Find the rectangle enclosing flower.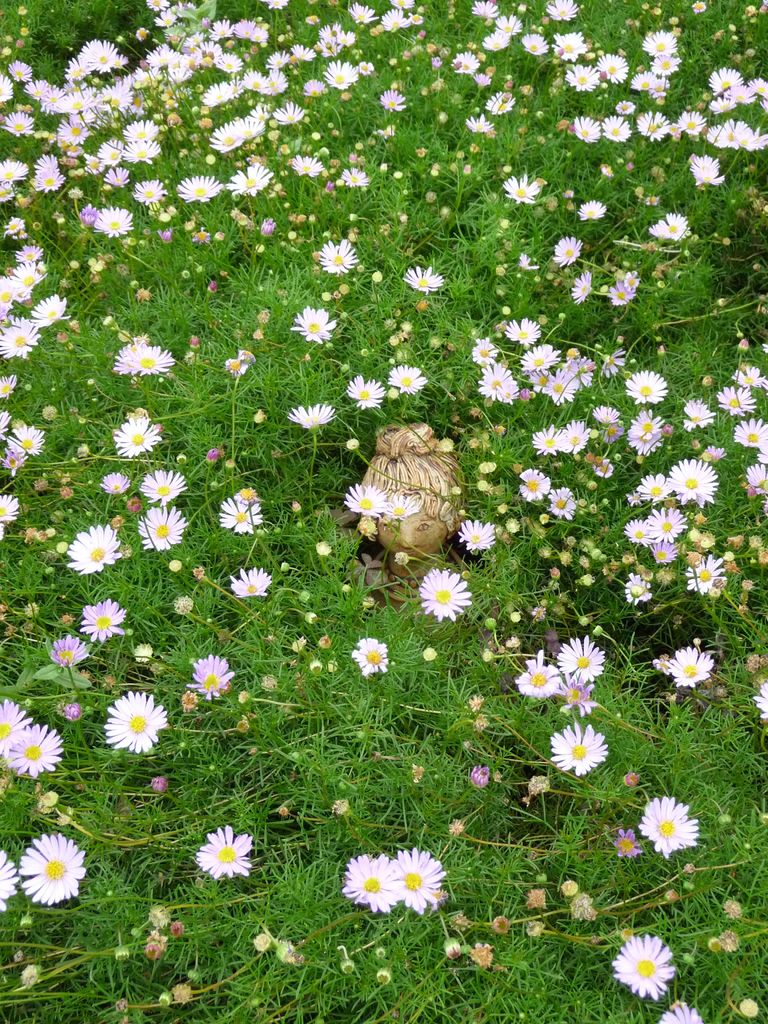
x1=730 y1=364 x2=765 y2=388.
